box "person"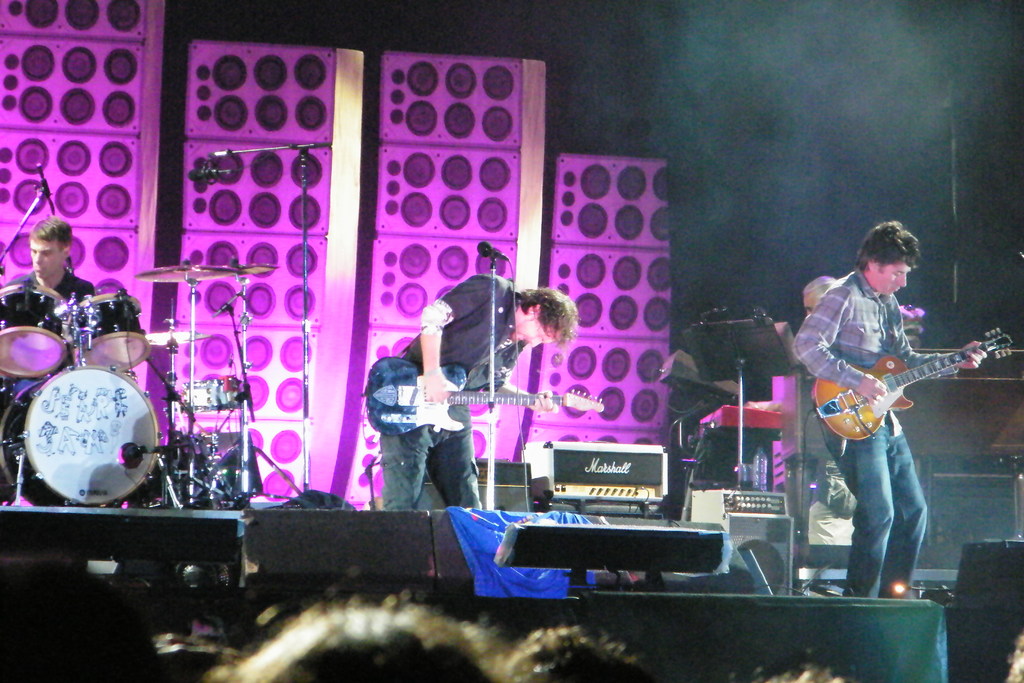
box(0, 217, 108, 339)
